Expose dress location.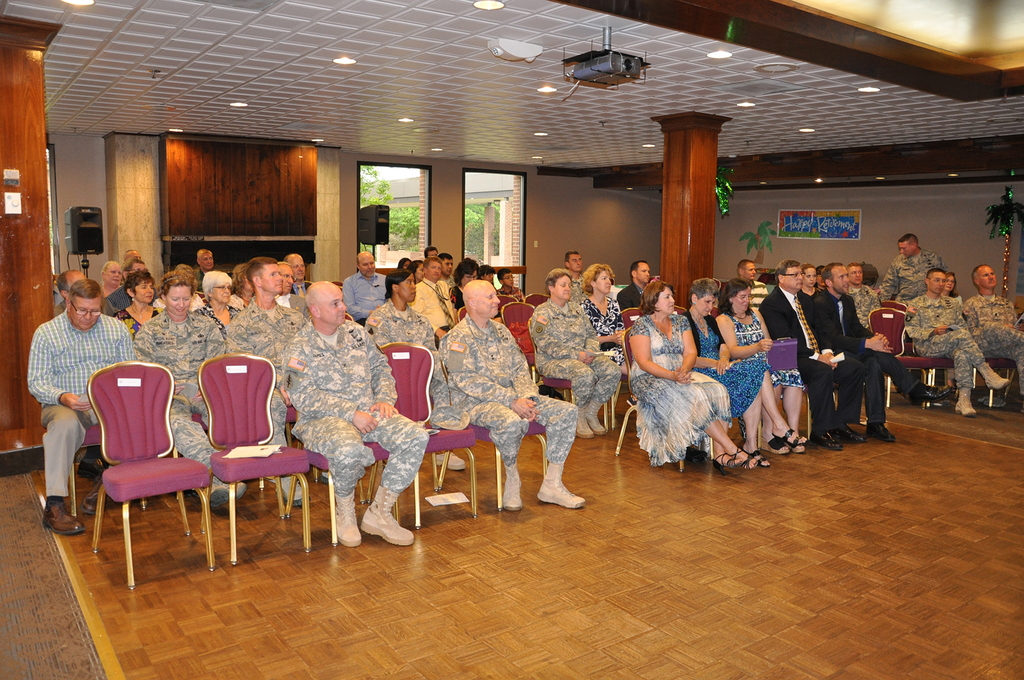
Exposed at bbox(690, 313, 776, 414).
